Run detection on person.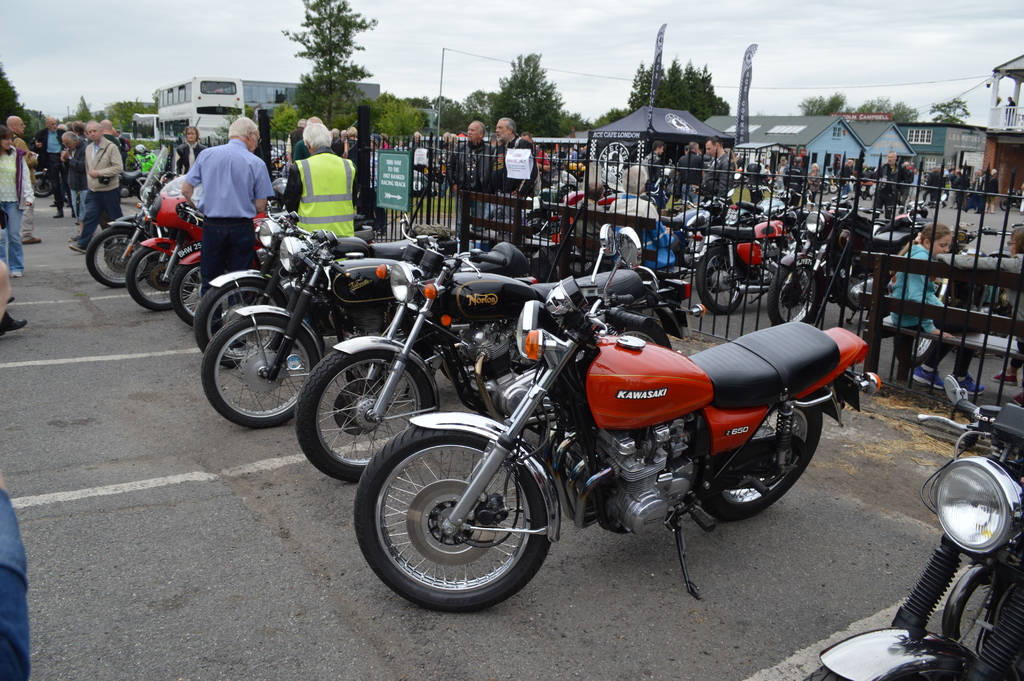
Result: (left=861, top=160, right=876, bottom=179).
